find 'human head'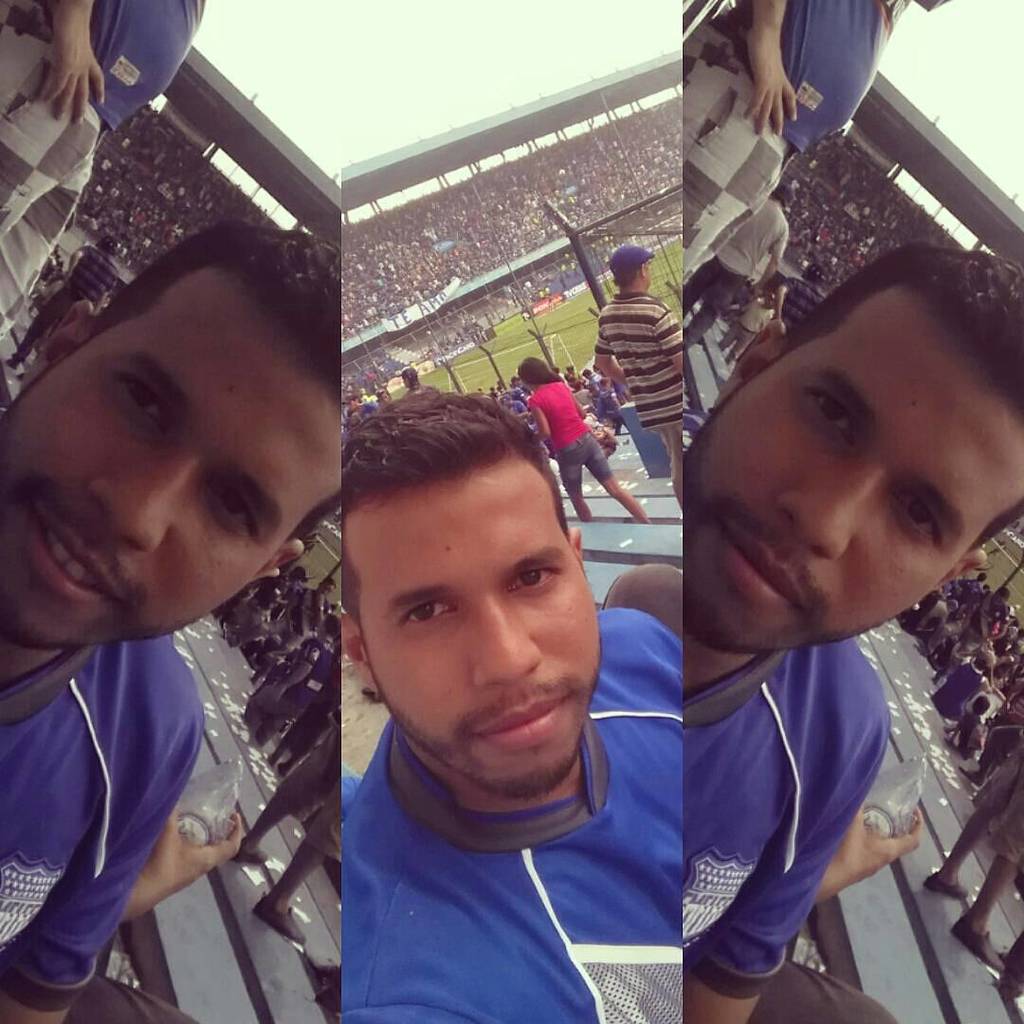
[x1=512, y1=361, x2=559, y2=385]
